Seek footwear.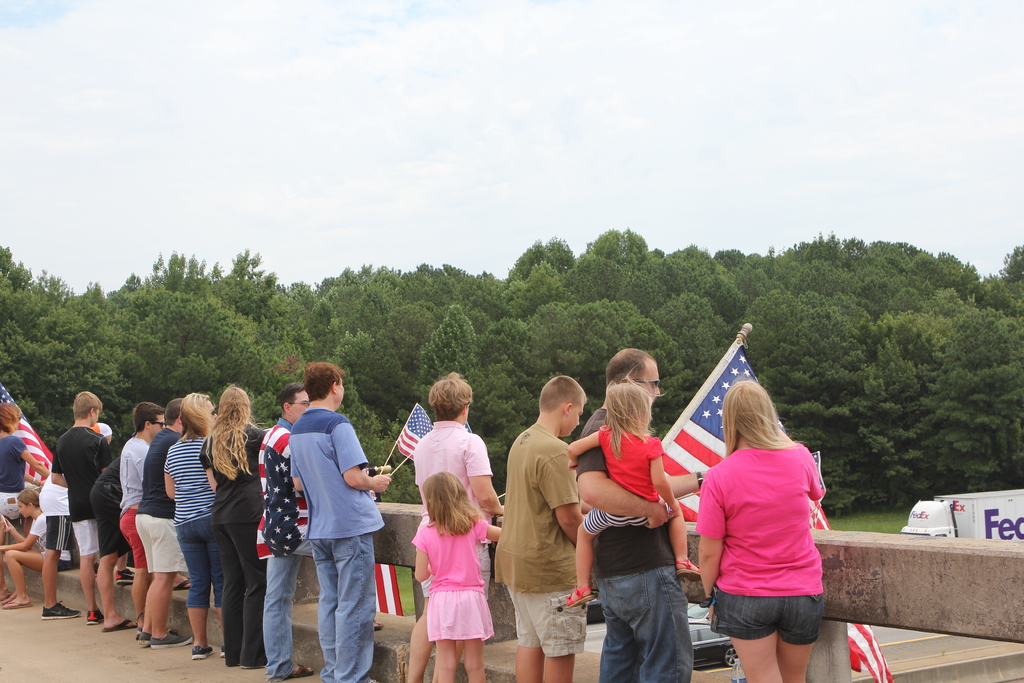
bbox=[42, 600, 80, 619].
